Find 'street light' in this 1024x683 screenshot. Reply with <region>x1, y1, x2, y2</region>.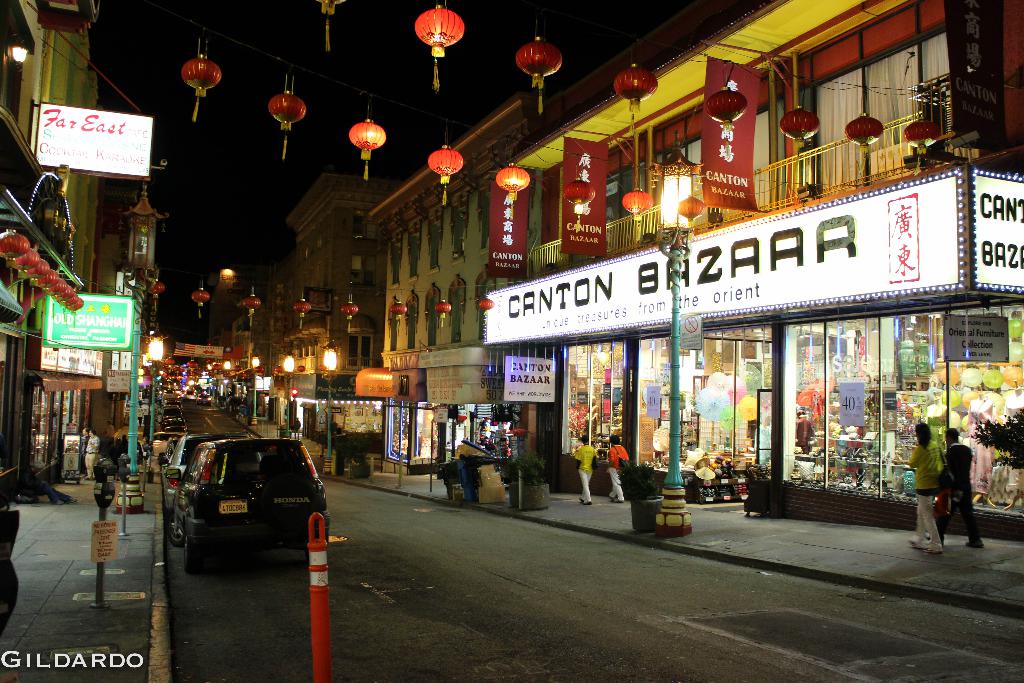
<region>148, 274, 164, 312</region>.
